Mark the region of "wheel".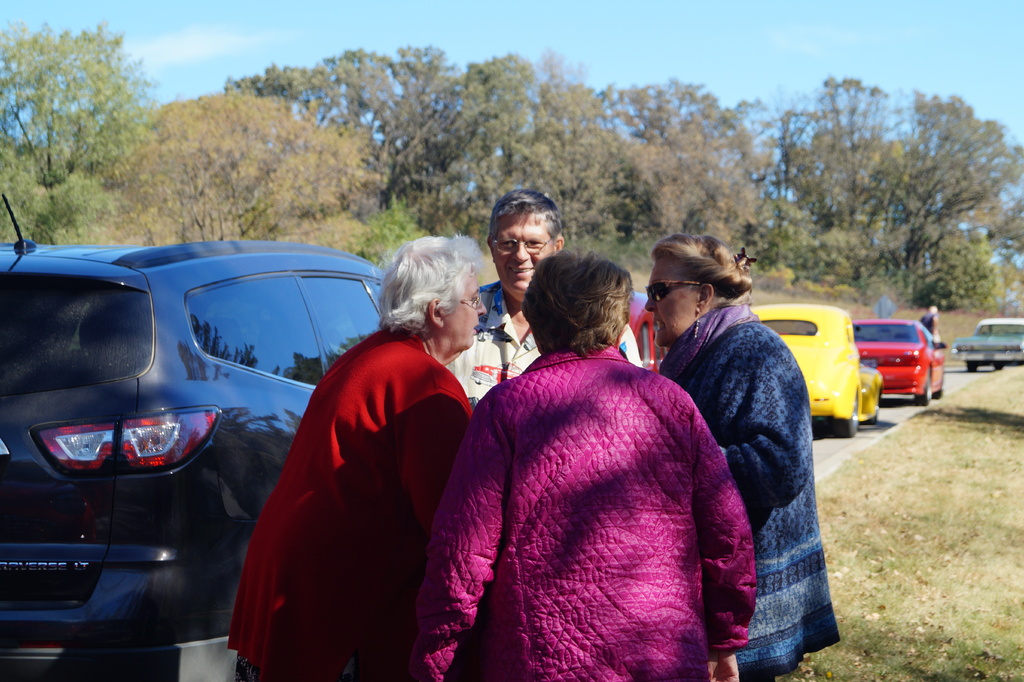
Region: l=865, t=392, r=881, b=425.
